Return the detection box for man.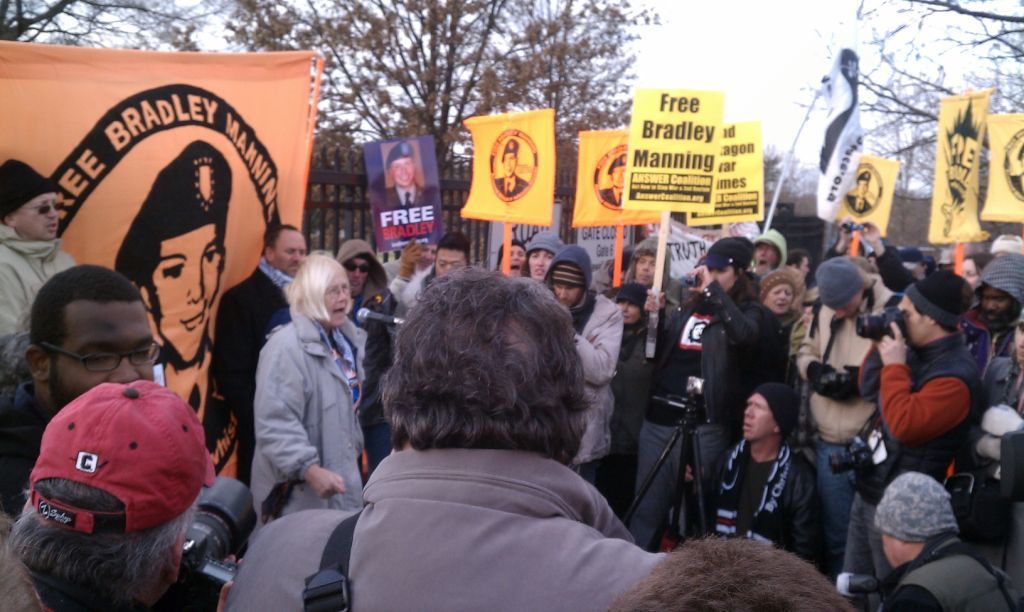
pyautogui.locateOnScreen(967, 250, 1023, 358).
